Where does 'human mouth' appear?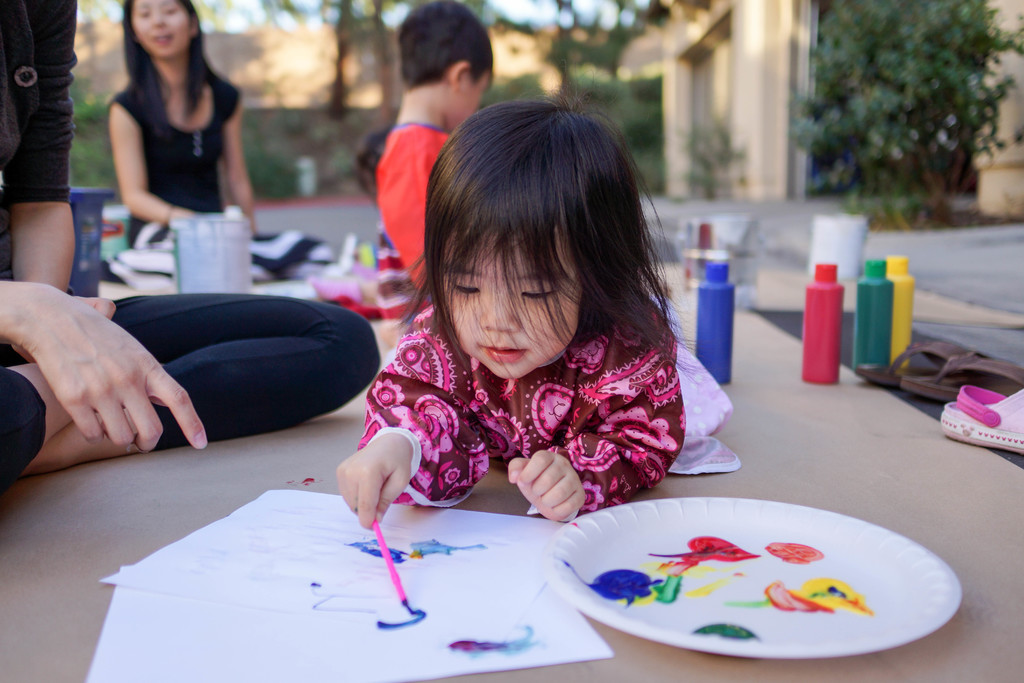
Appears at pyautogui.locateOnScreen(481, 344, 525, 365).
